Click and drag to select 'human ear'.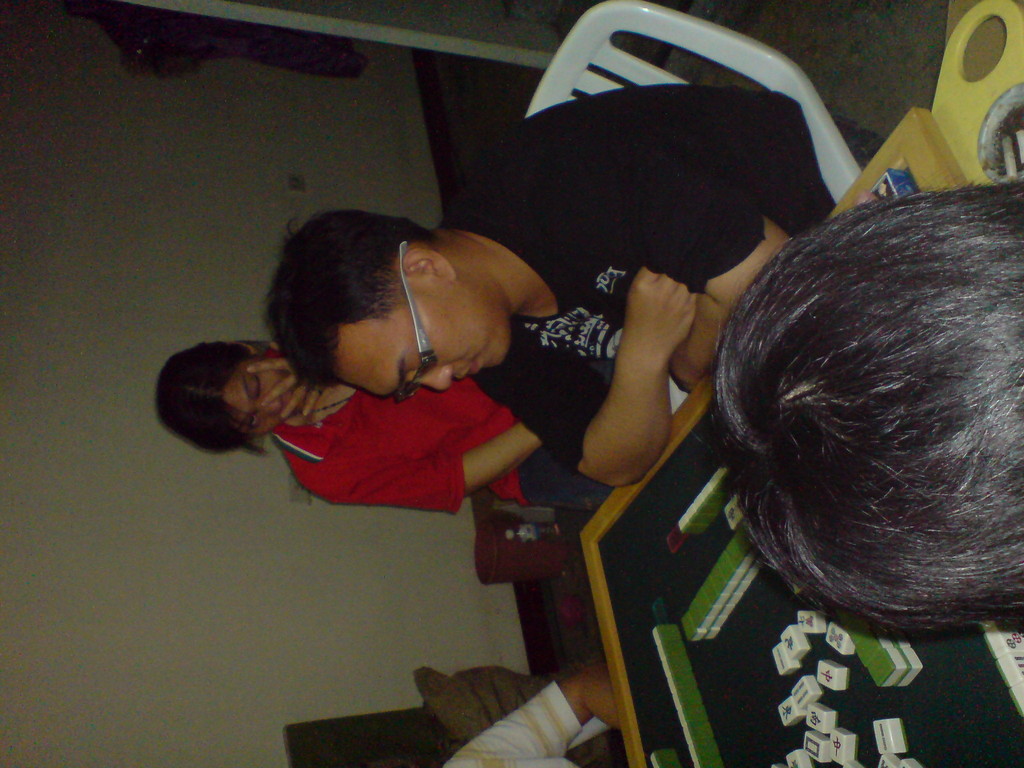
Selection: {"left": 400, "top": 246, "right": 456, "bottom": 282}.
